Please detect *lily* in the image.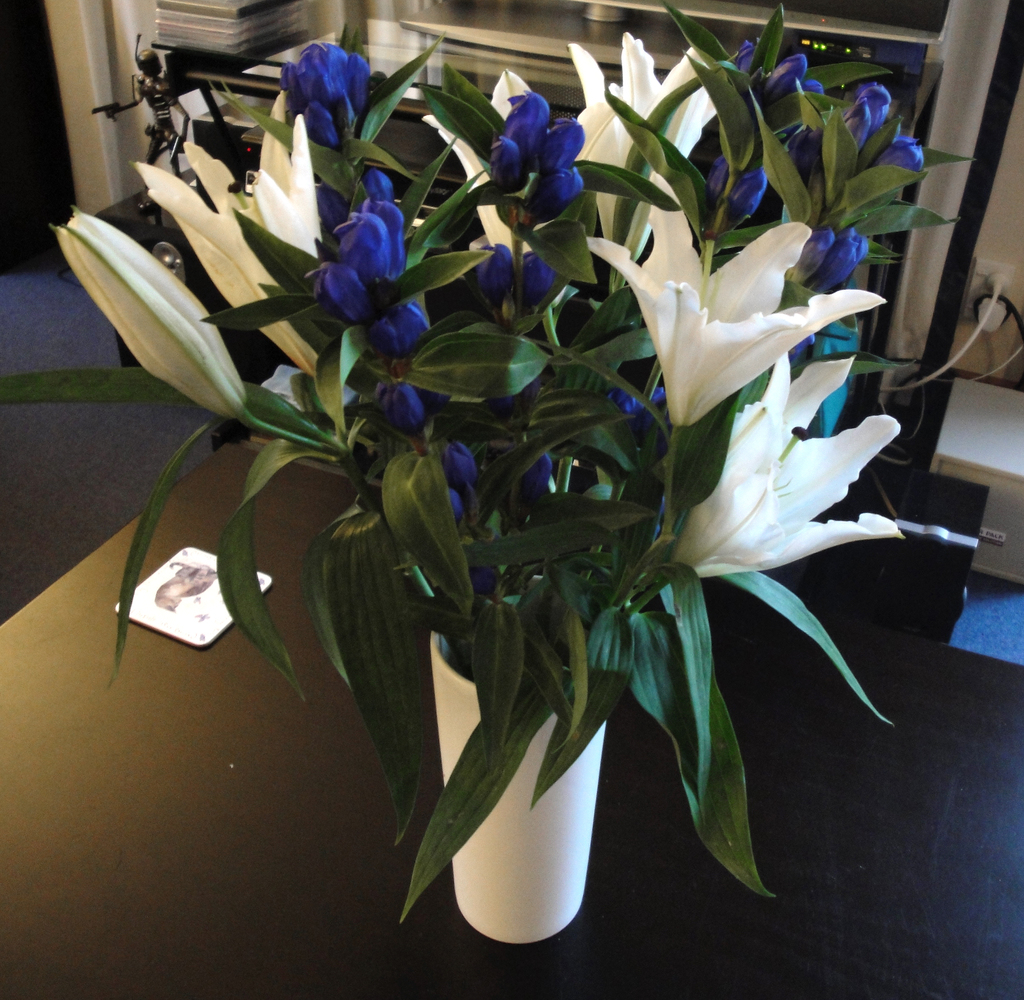
locate(584, 170, 884, 425).
